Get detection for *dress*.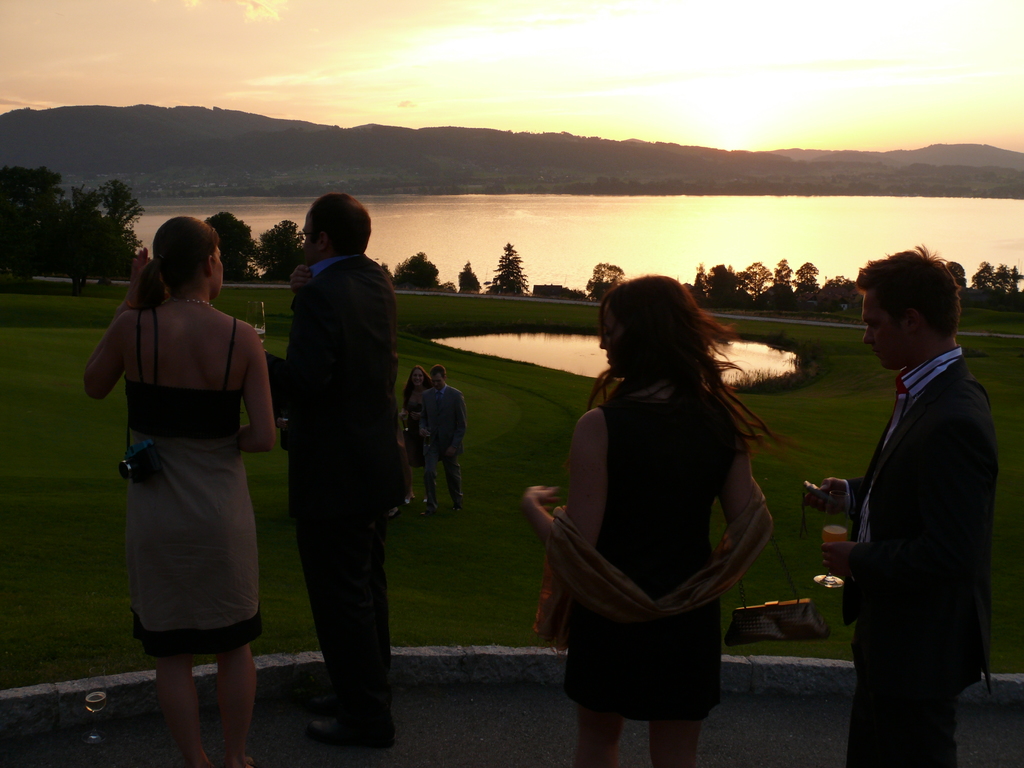
Detection: locate(129, 307, 262, 659).
